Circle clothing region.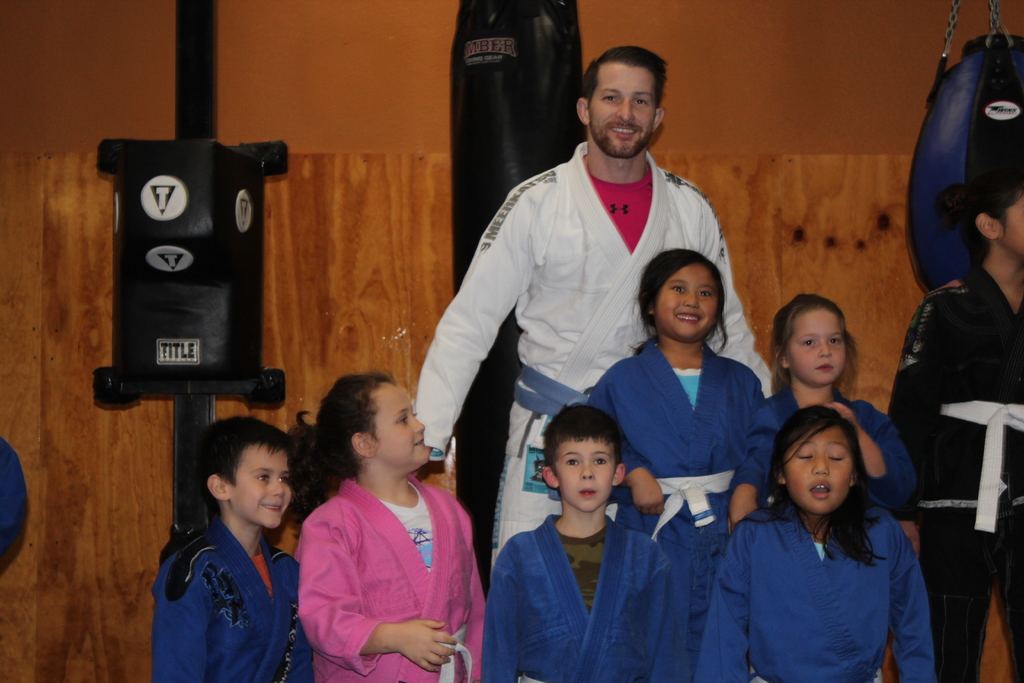
Region: 294:458:481:672.
